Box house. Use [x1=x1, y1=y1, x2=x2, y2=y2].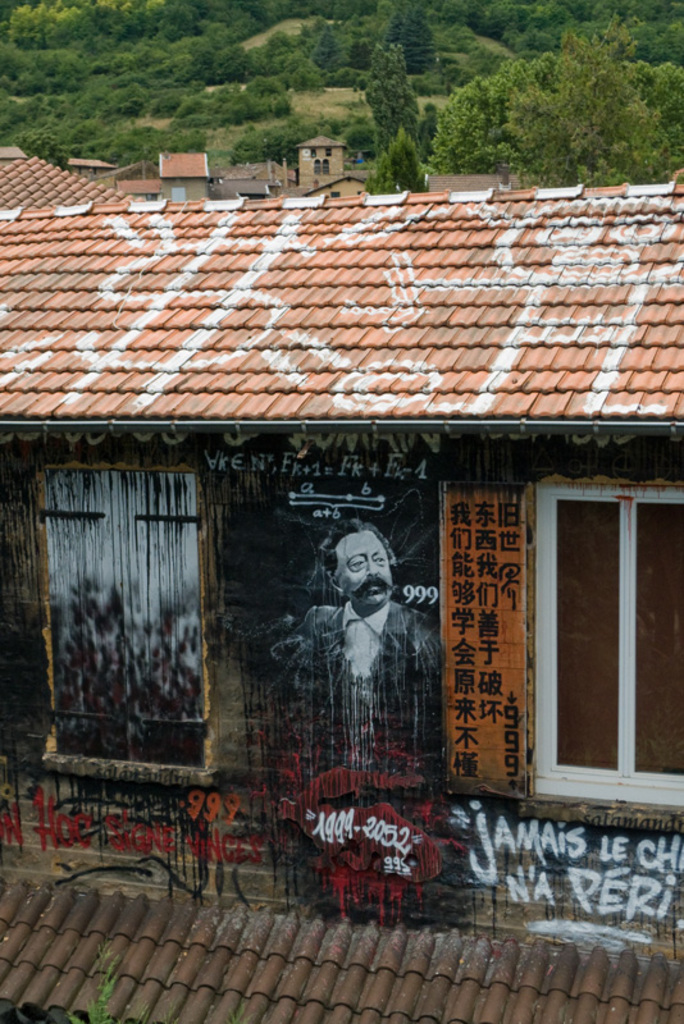
[x1=302, y1=129, x2=345, y2=183].
